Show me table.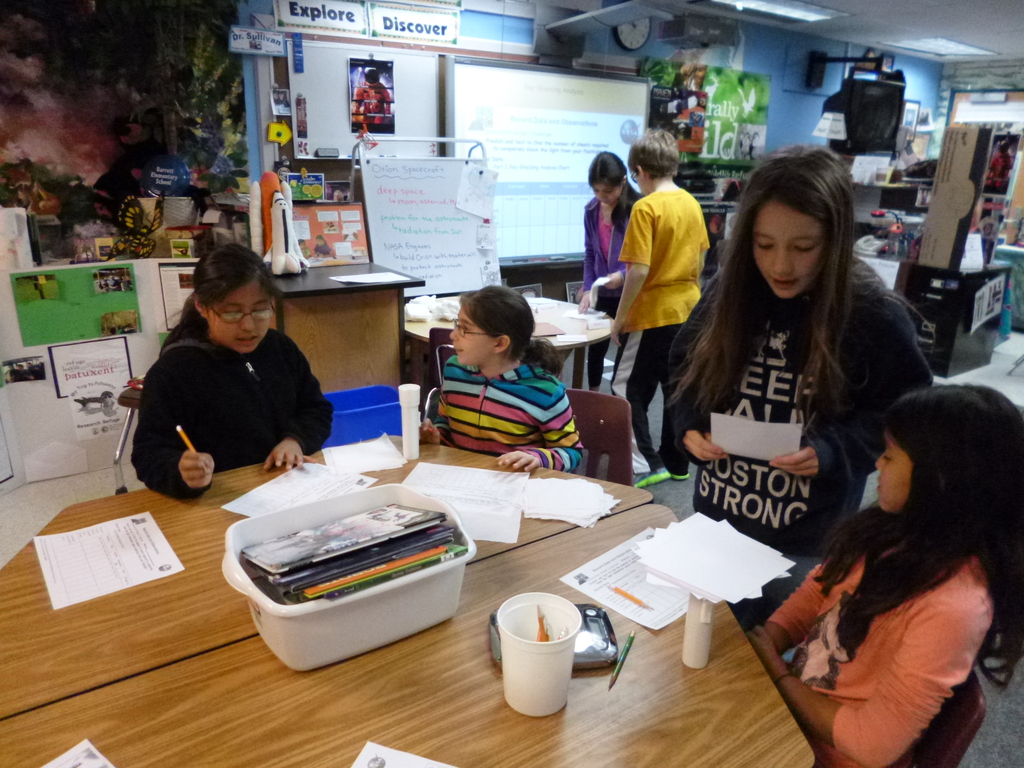
table is here: crop(0, 426, 822, 767).
